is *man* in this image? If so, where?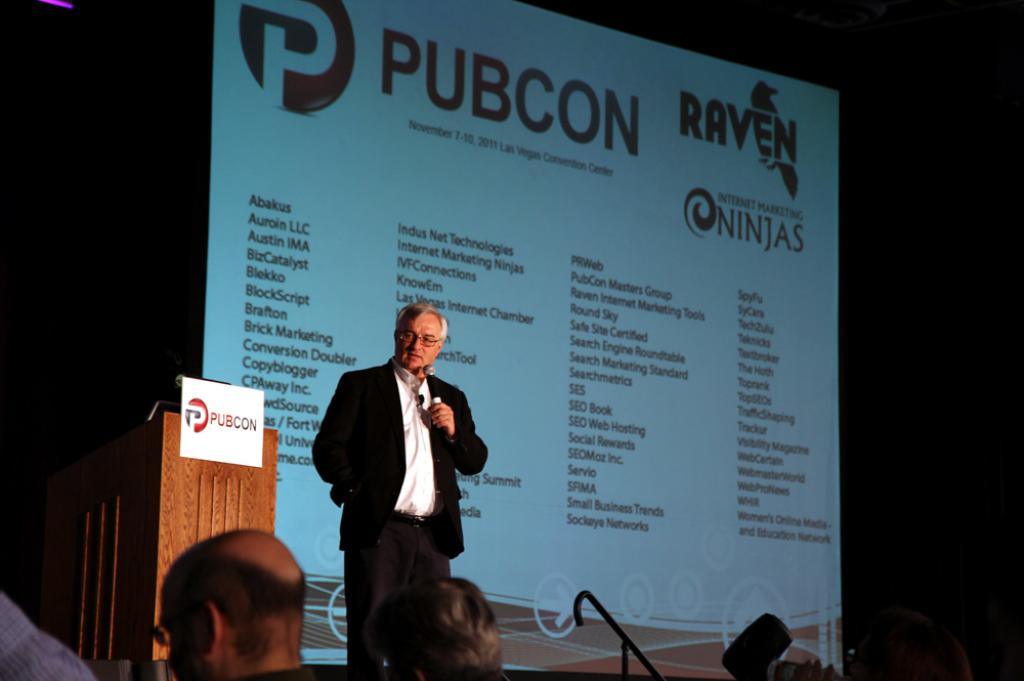
Yes, at [x1=152, y1=527, x2=317, y2=680].
